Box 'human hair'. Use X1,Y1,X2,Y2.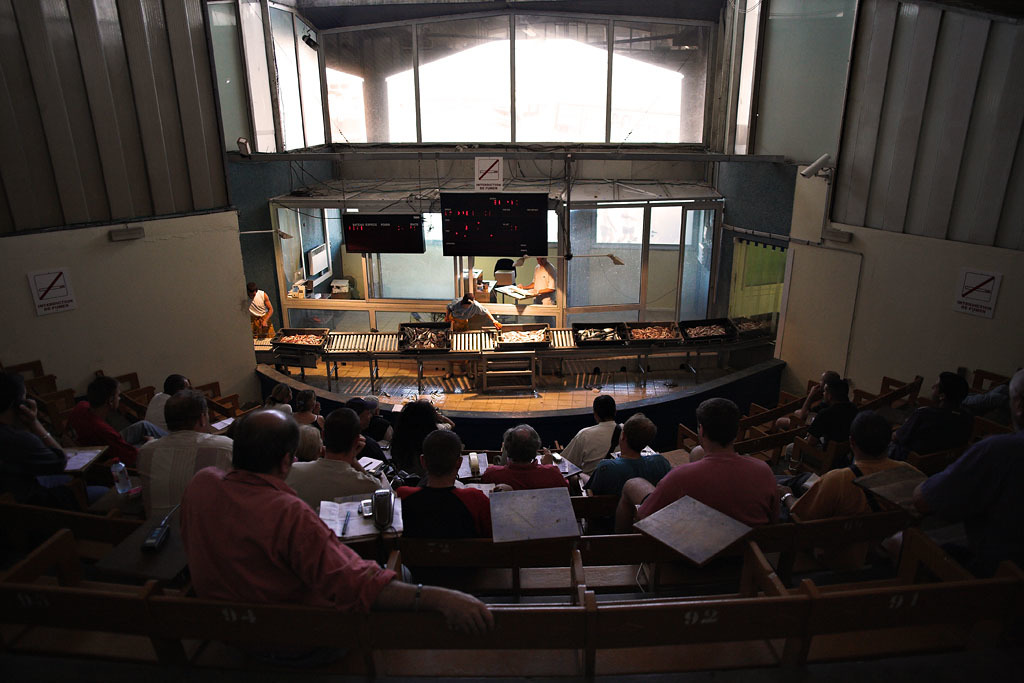
622,412,657,455.
